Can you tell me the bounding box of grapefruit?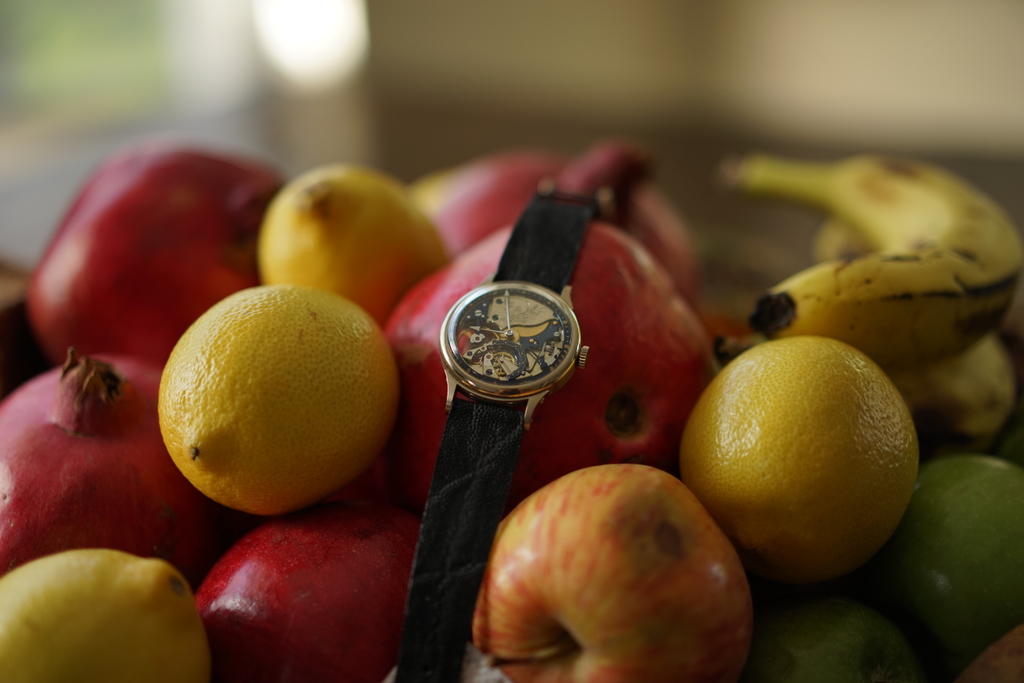
1/541/204/682.
